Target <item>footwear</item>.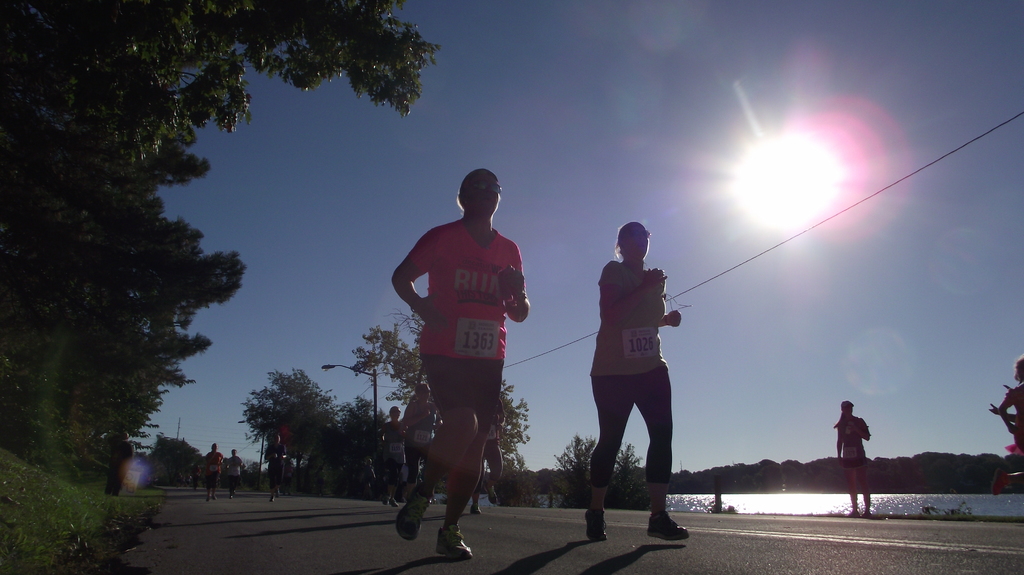
Target region: (228, 490, 236, 500).
